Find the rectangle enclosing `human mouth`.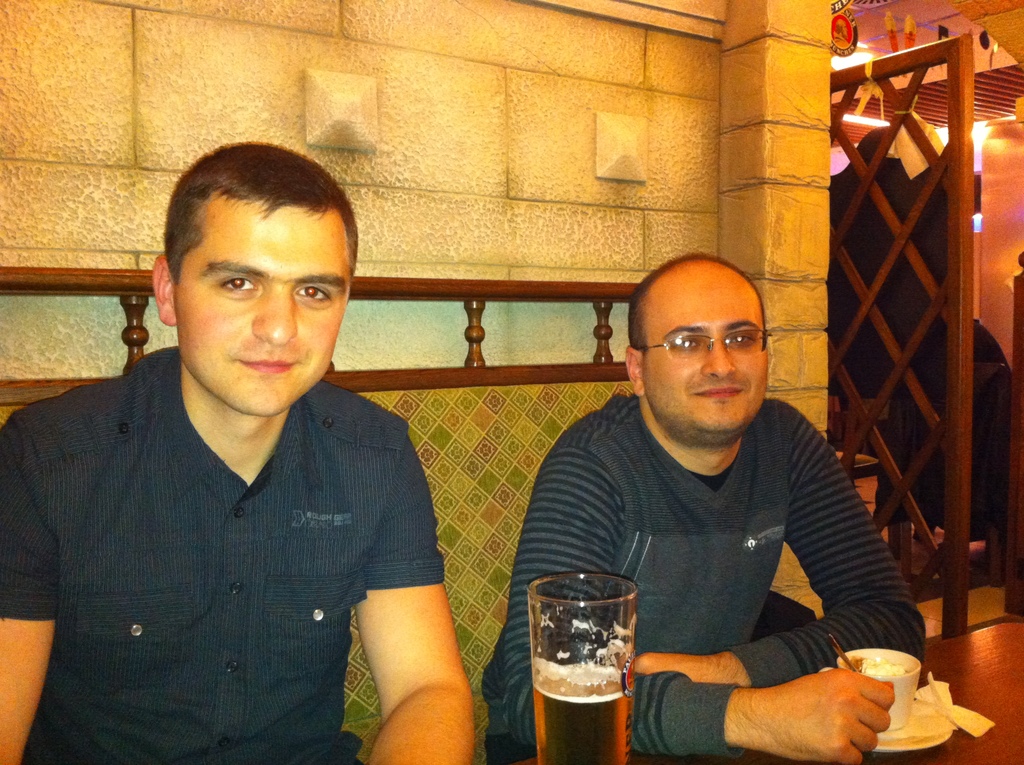
<box>239,351,300,375</box>.
